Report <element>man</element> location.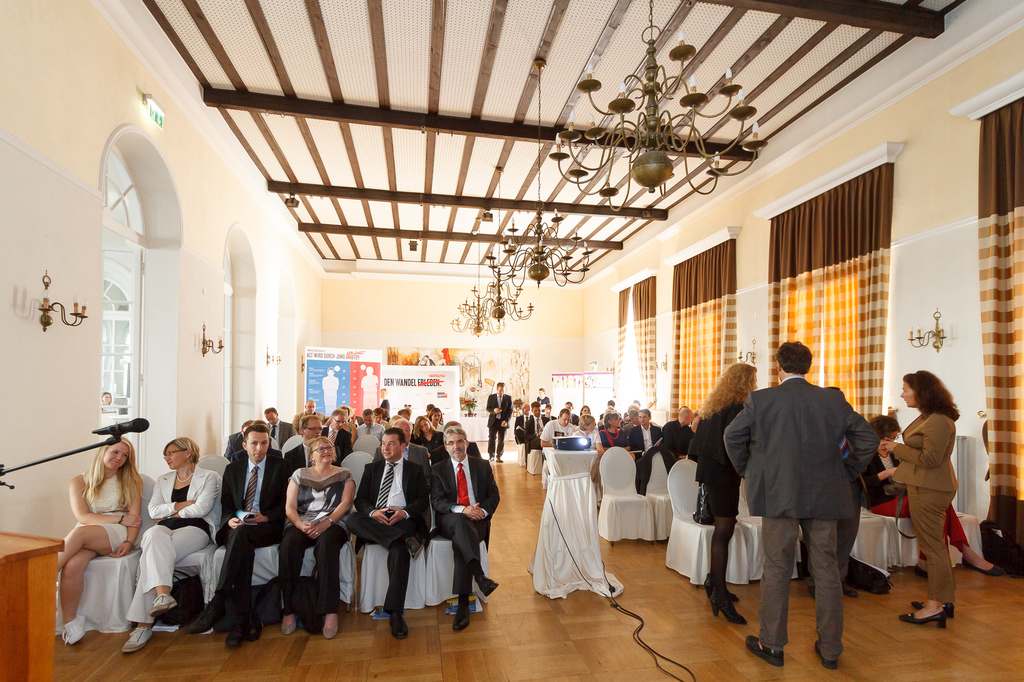
Report: (188, 420, 284, 654).
